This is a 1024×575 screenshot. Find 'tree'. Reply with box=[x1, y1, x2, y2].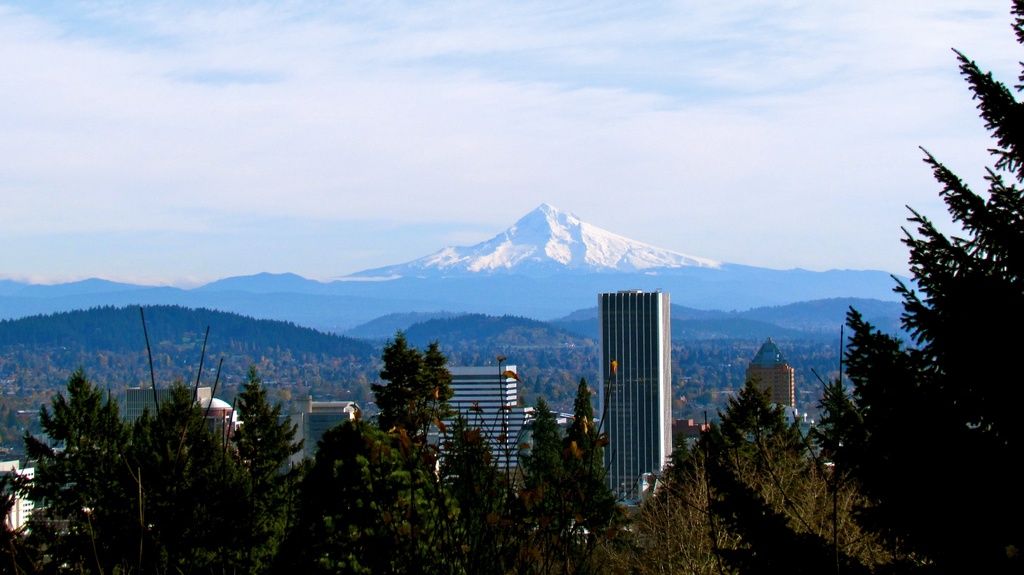
box=[115, 386, 315, 574].
